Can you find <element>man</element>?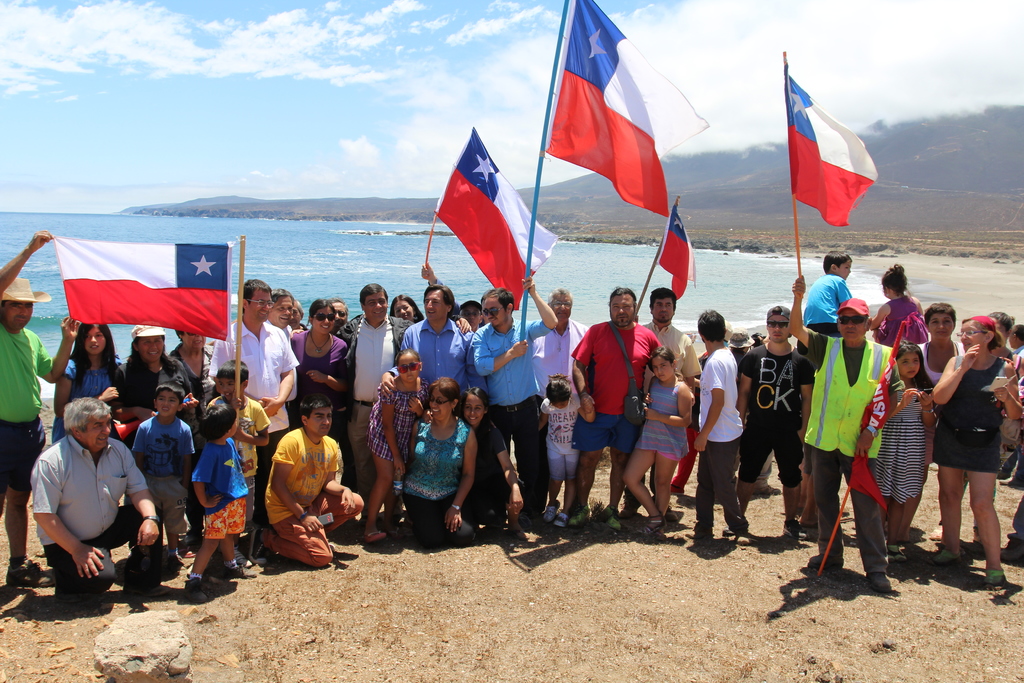
Yes, bounding box: 0, 232, 84, 582.
